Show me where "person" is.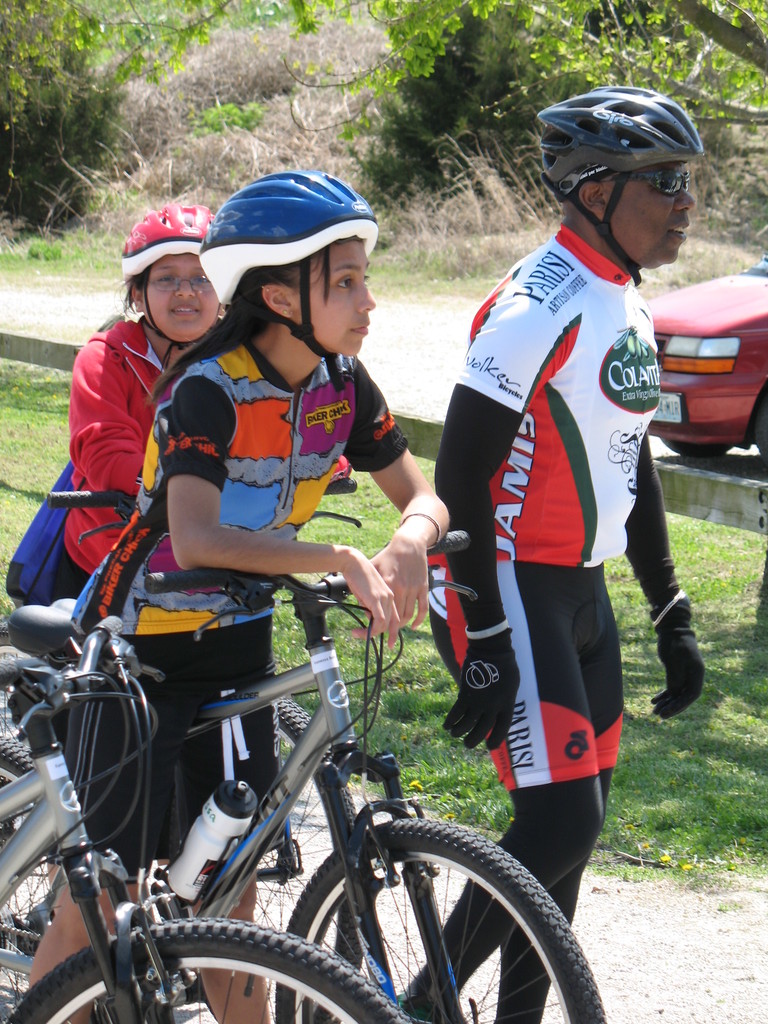
"person" is at 444, 58, 680, 995.
